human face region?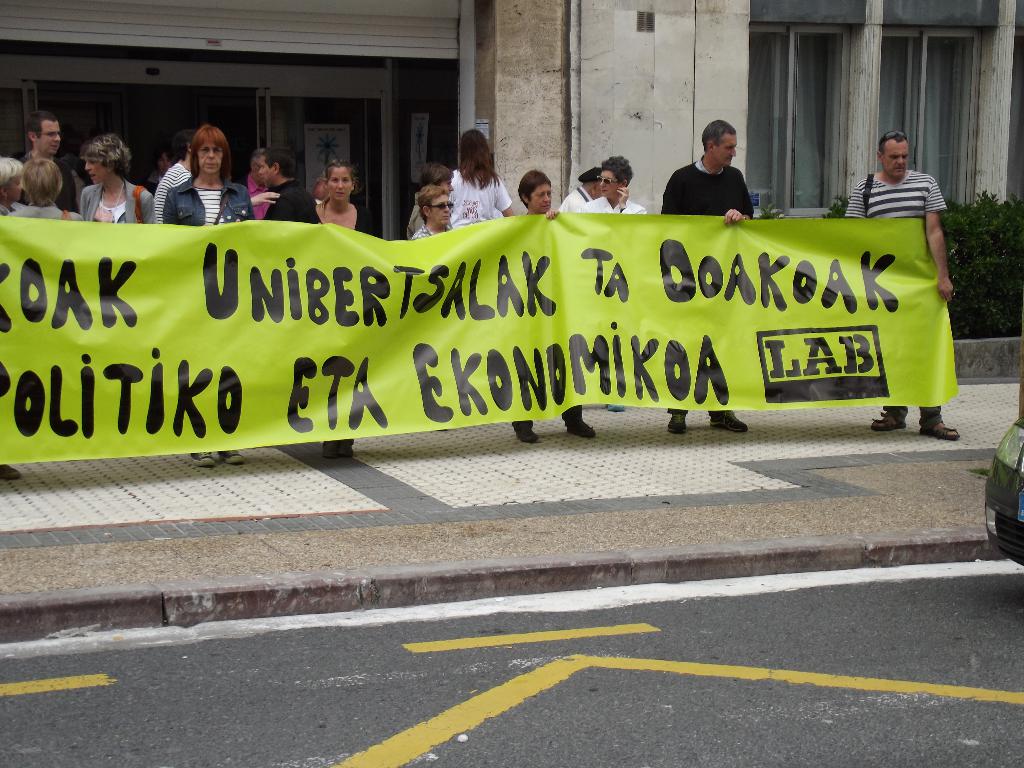
196:140:226:174
